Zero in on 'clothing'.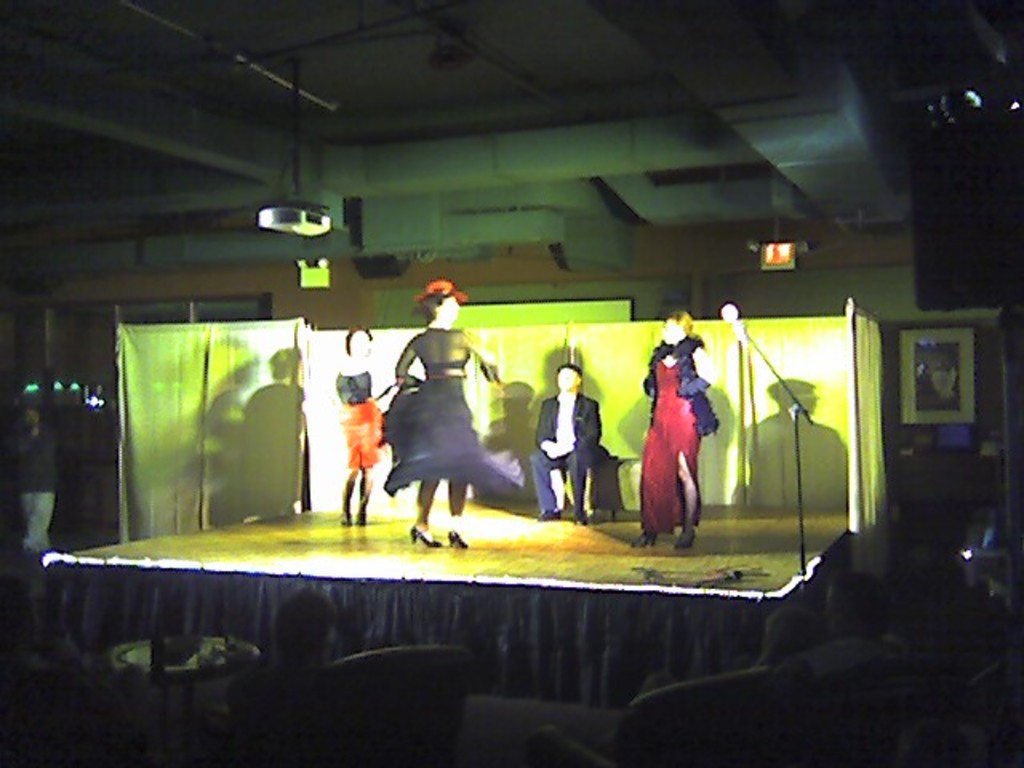
Zeroed in: box(533, 395, 616, 517).
